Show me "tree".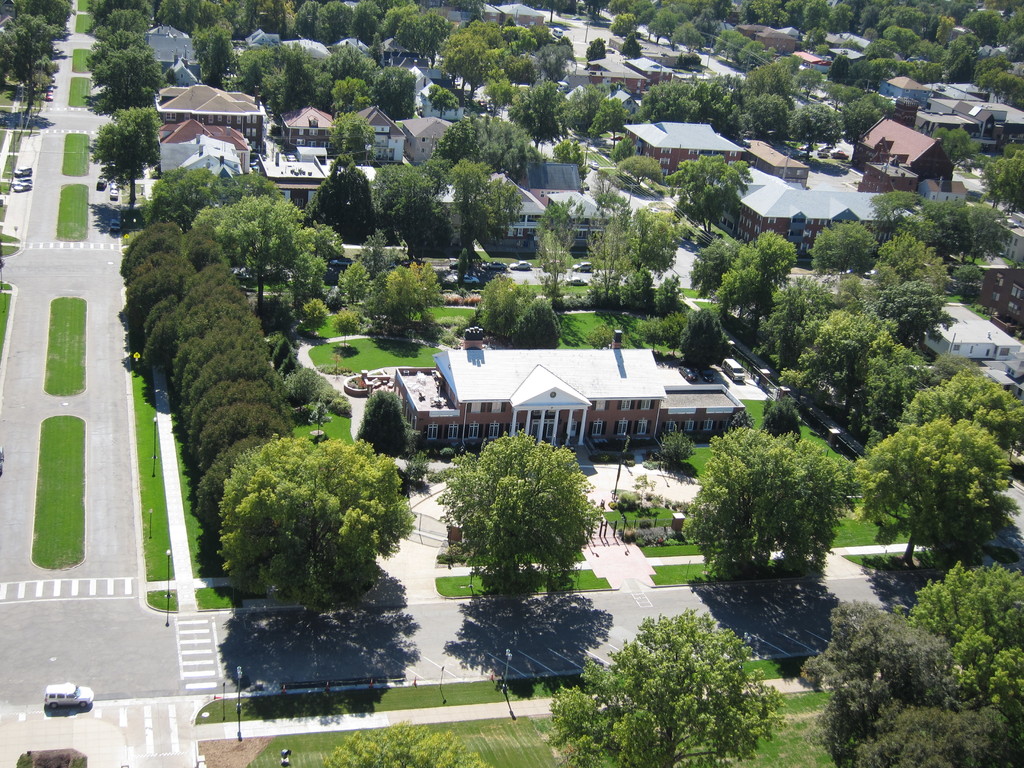
"tree" is here: (left=317, top=159, right=376, bottom=239).
